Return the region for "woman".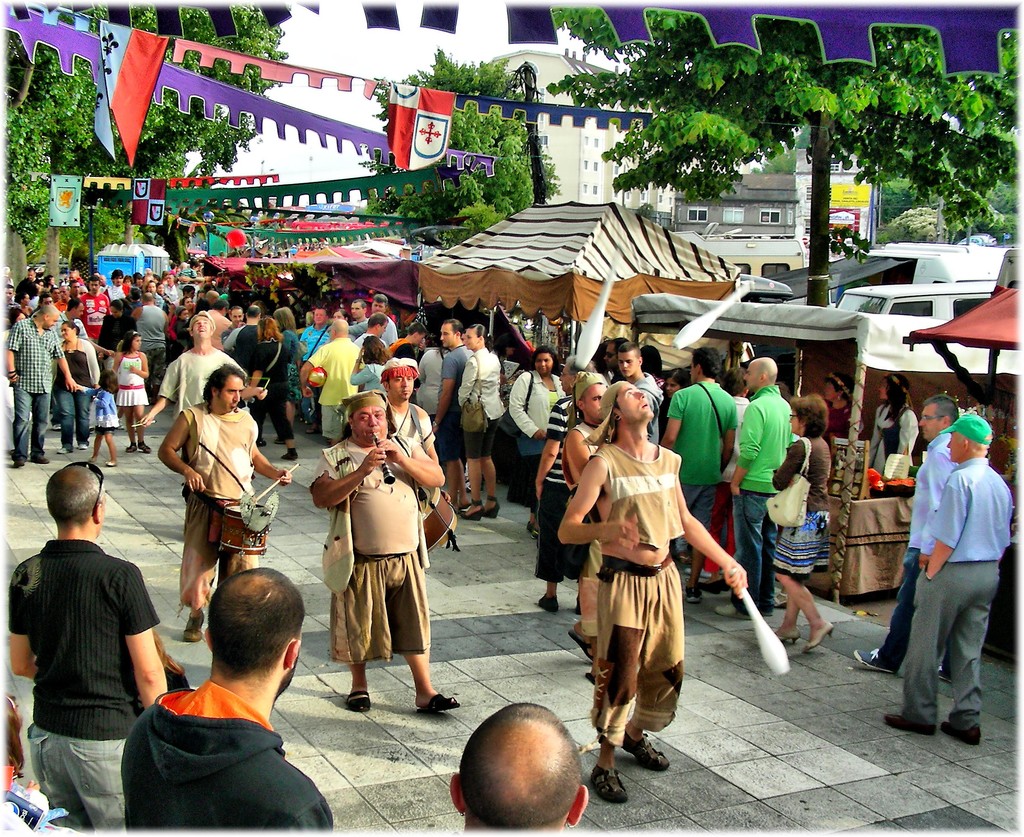
box=[97, 293, 141, 376].
